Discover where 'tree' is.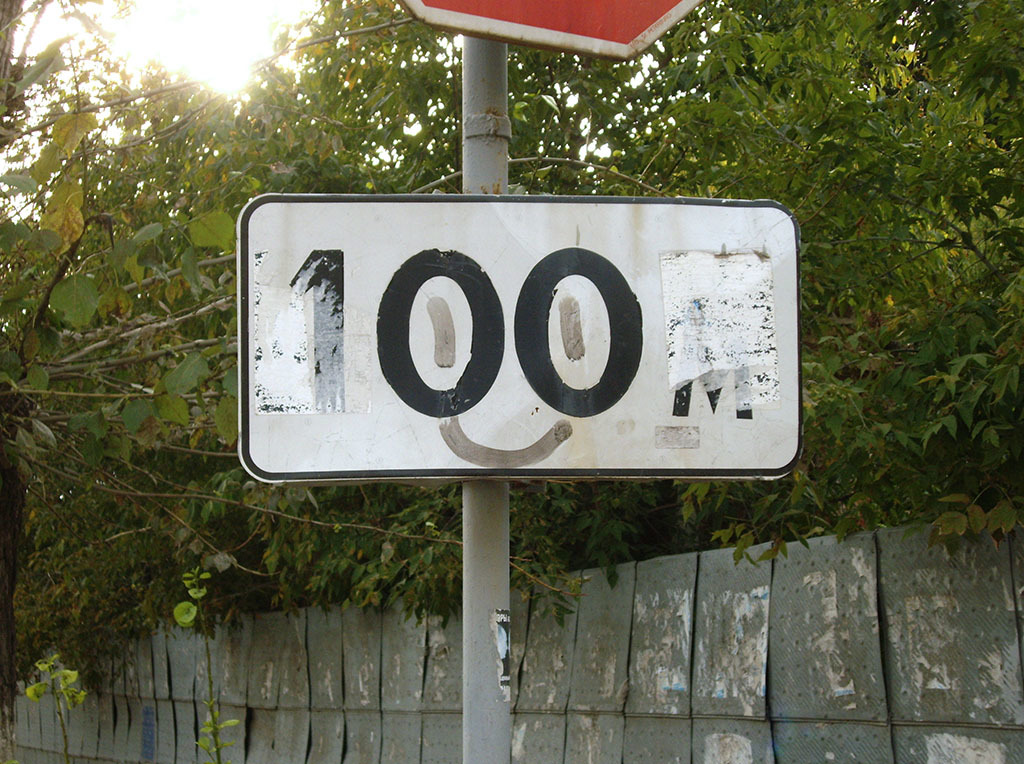
Discovered at {"x1": 552, "y1": 2, "x2": 1023, "y2": 532}.
